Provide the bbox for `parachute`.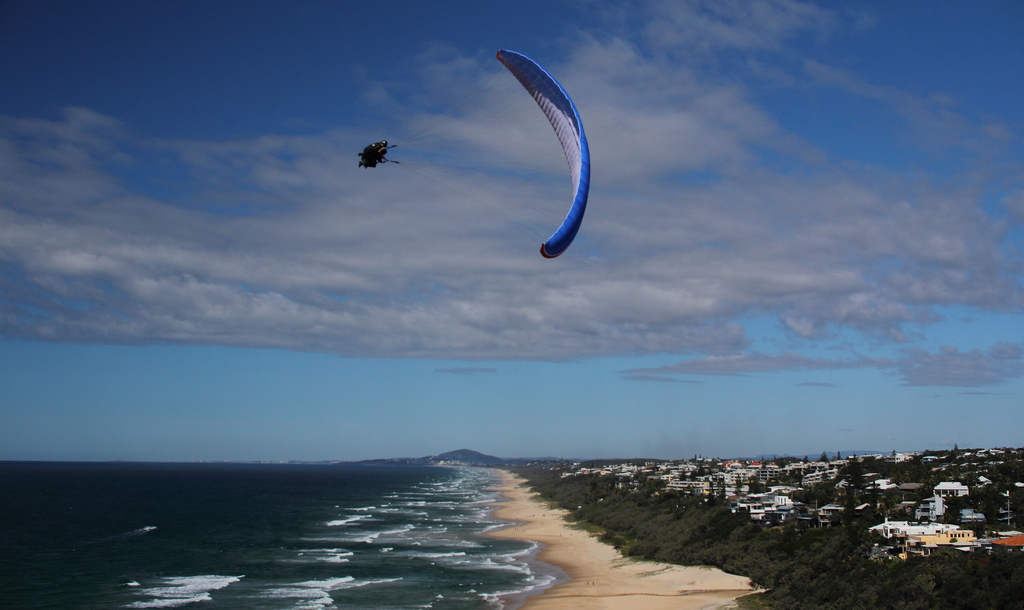
358/52/600/269.
